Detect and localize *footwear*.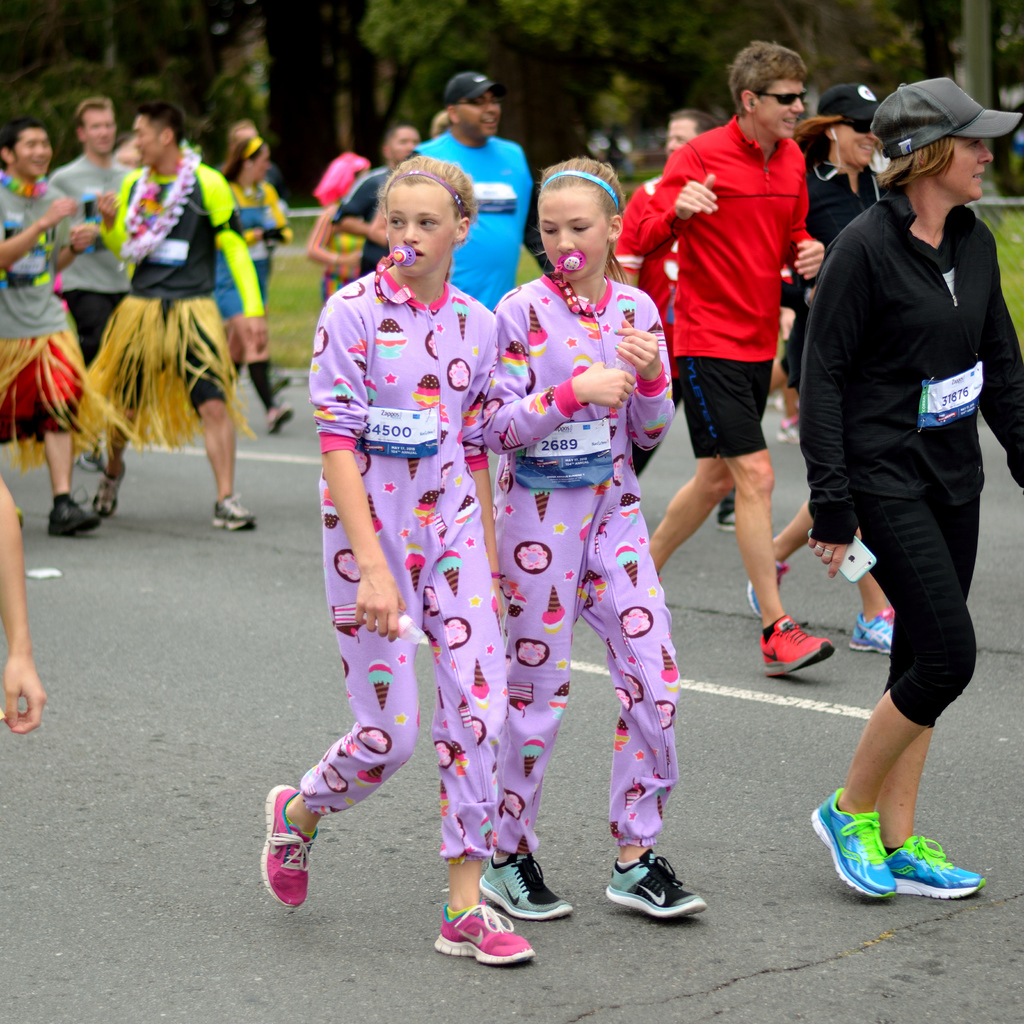
Localized at 211,495,260,531.
